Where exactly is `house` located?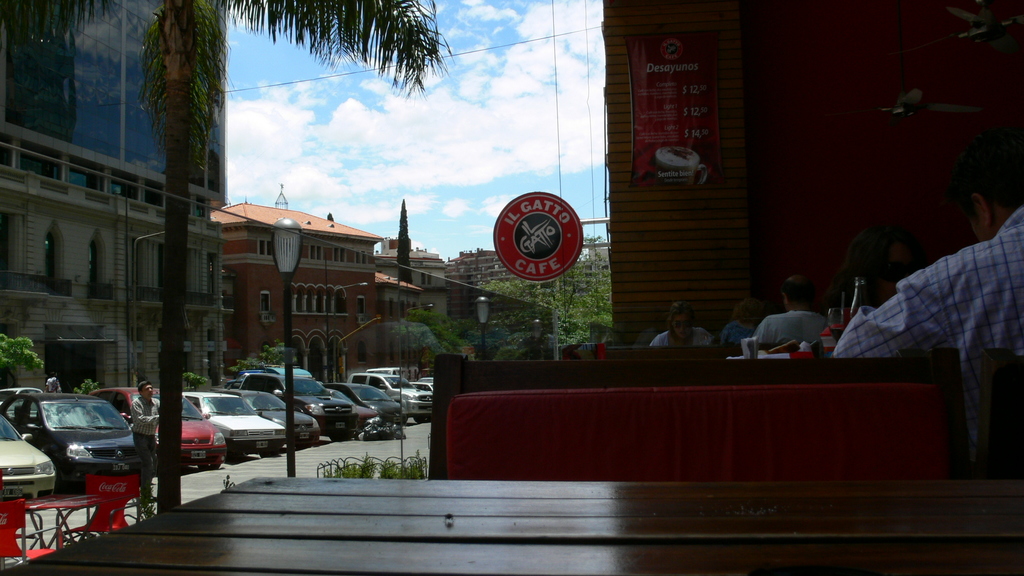
Its bounding box is (left=0, top=168, right=214, bottom=429).
